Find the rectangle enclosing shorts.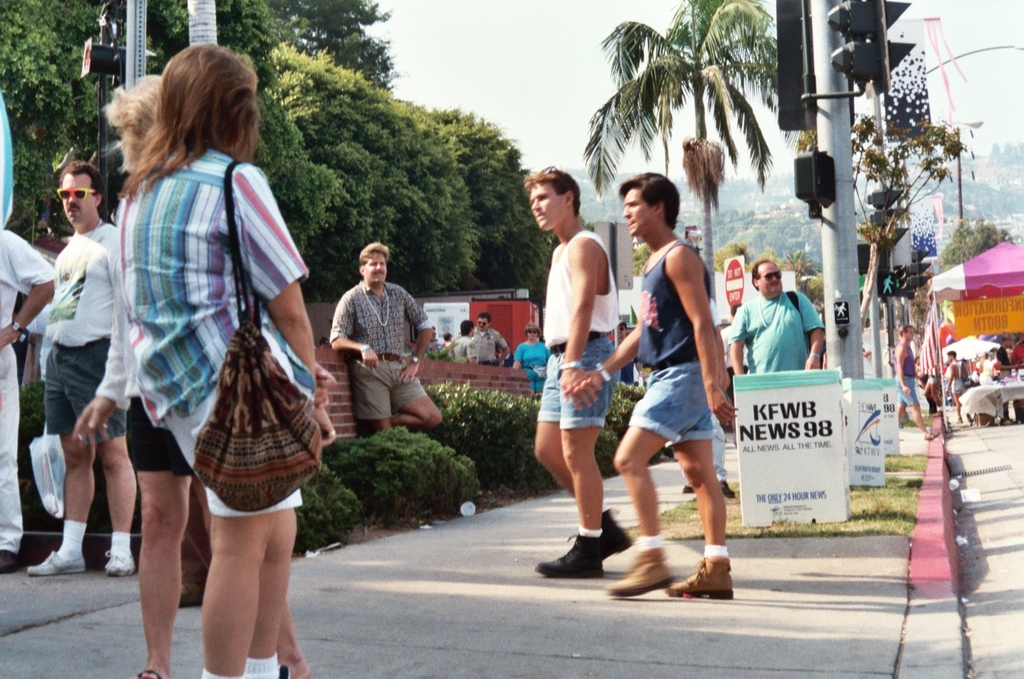
<box>45,335,127,439</box>.
